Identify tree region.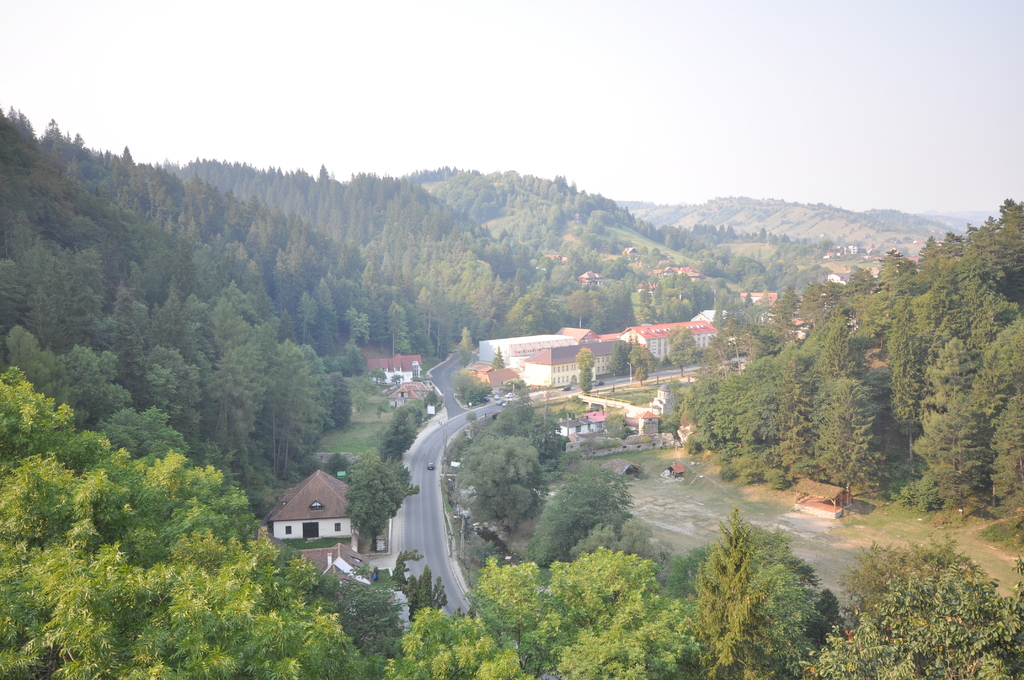
Region: BBox(382, 595, 517, 679).
